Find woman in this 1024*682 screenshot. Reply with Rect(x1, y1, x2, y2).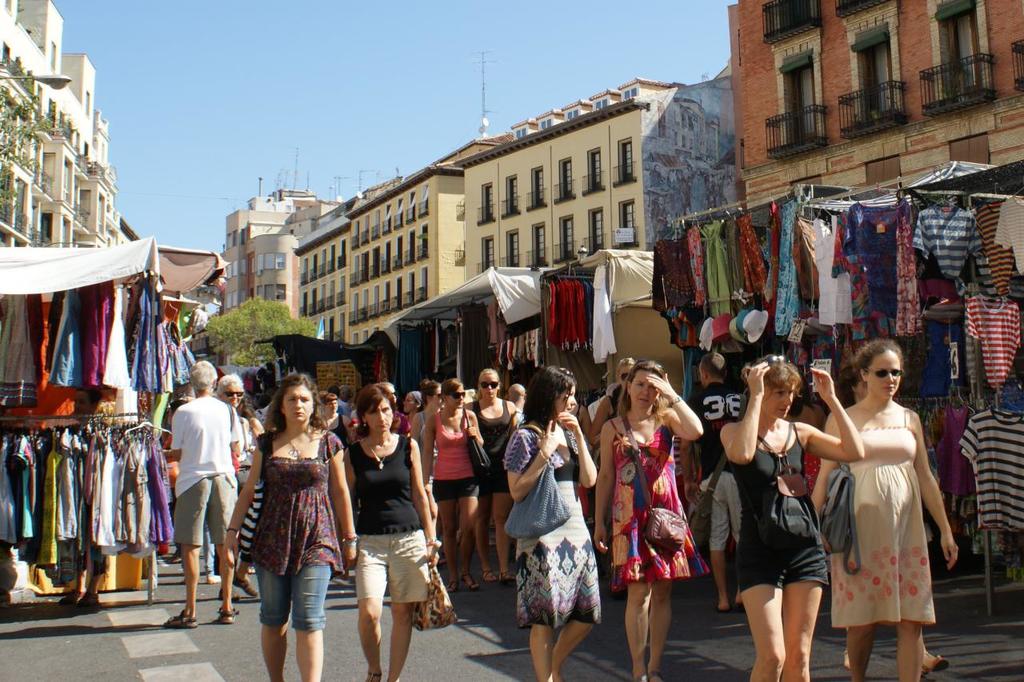
Rect(504, 360, 601, 681).
